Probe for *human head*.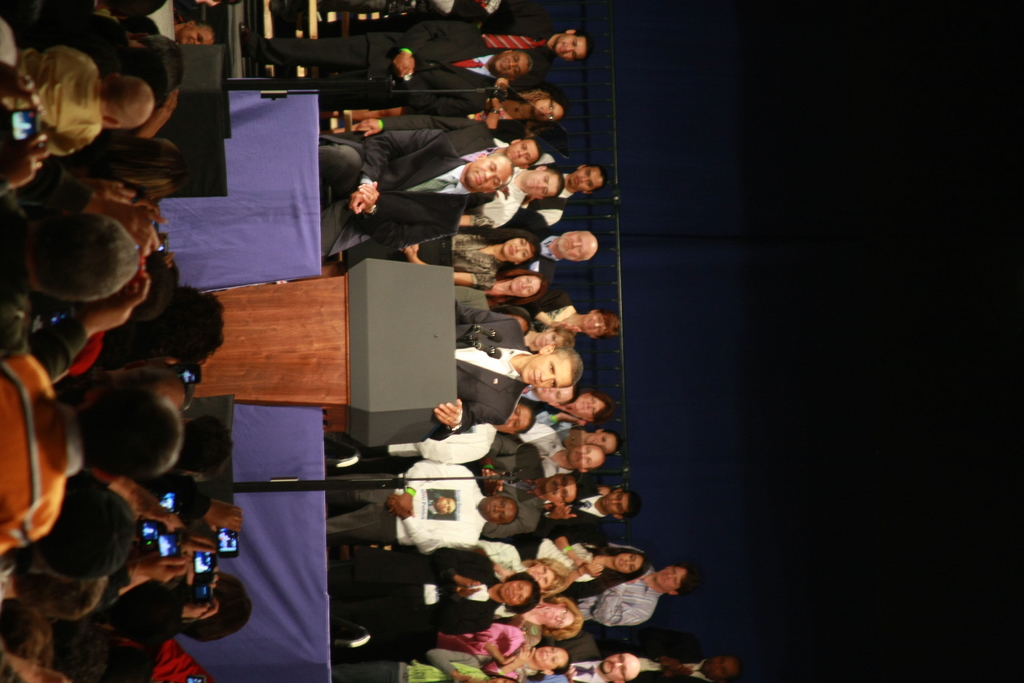
Probe result: (601, 654, 638, 680).
